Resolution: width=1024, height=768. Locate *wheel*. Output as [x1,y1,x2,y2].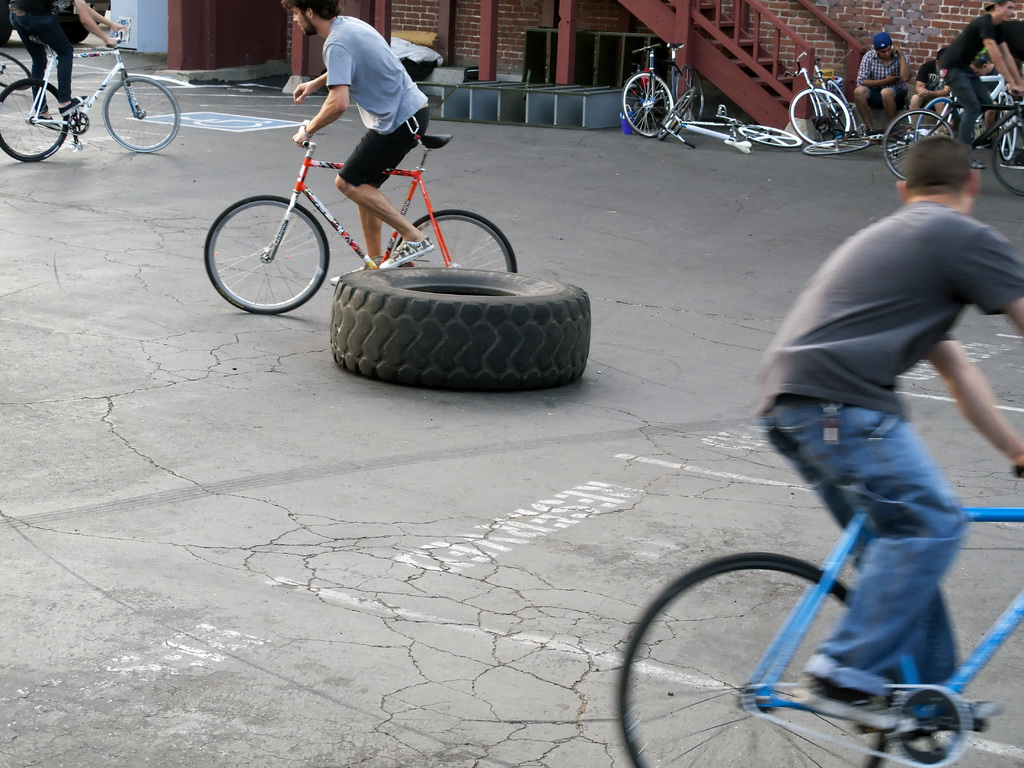
[738,124,803,147].
